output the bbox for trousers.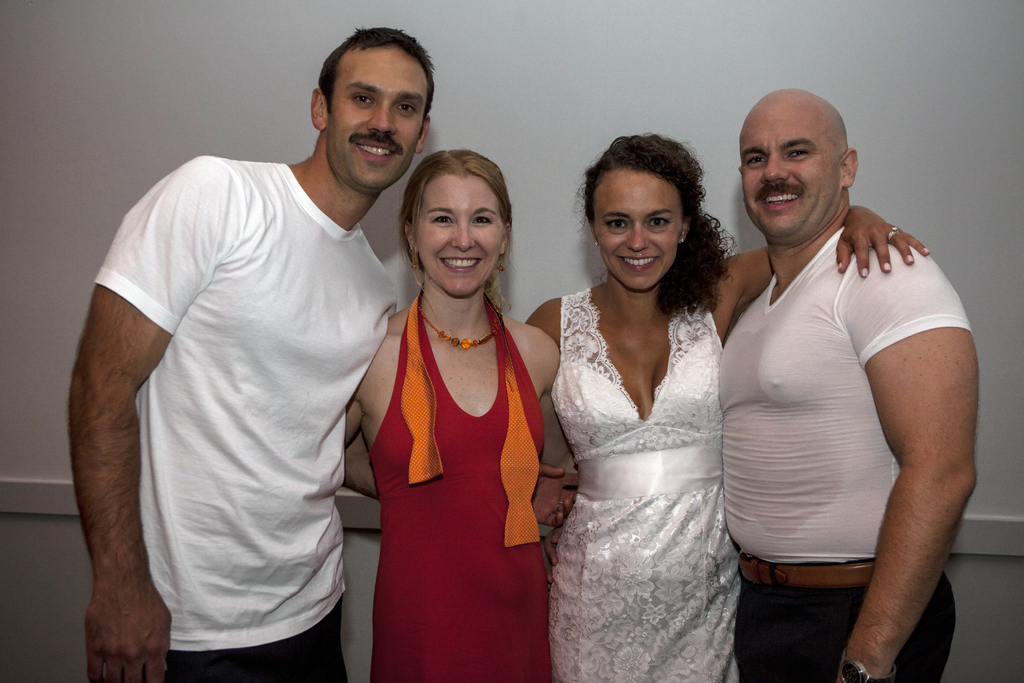
730:561:958:680.
